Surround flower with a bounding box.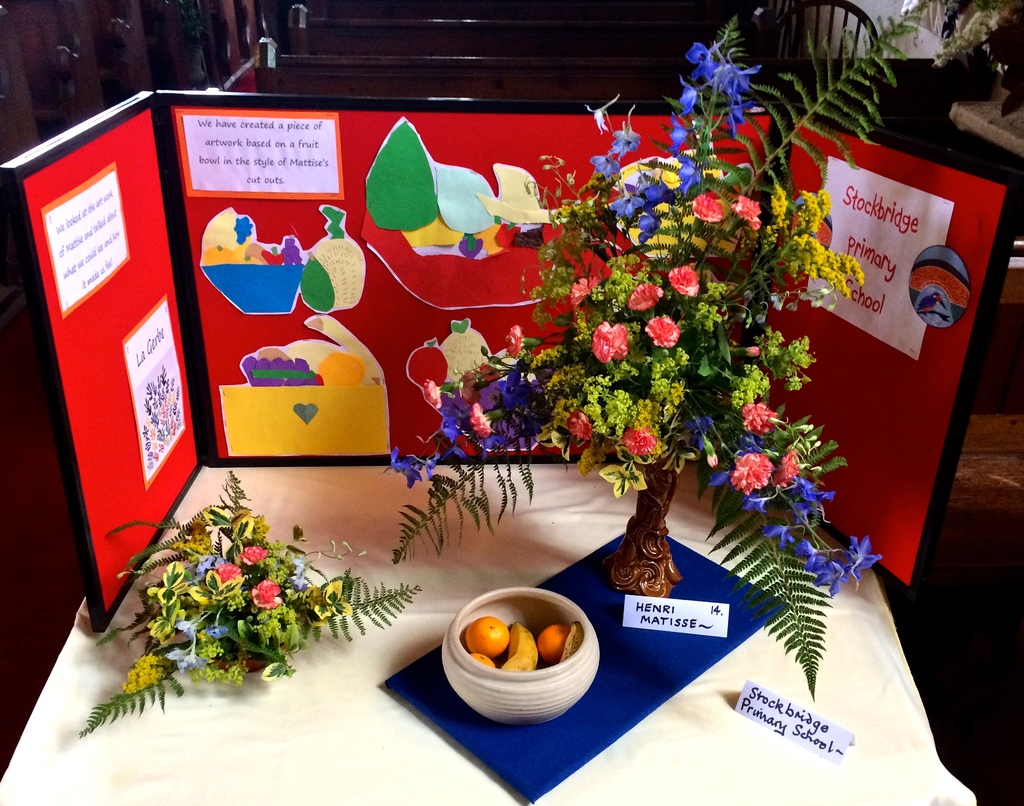
bbox=(591, 322, 628, 363).
